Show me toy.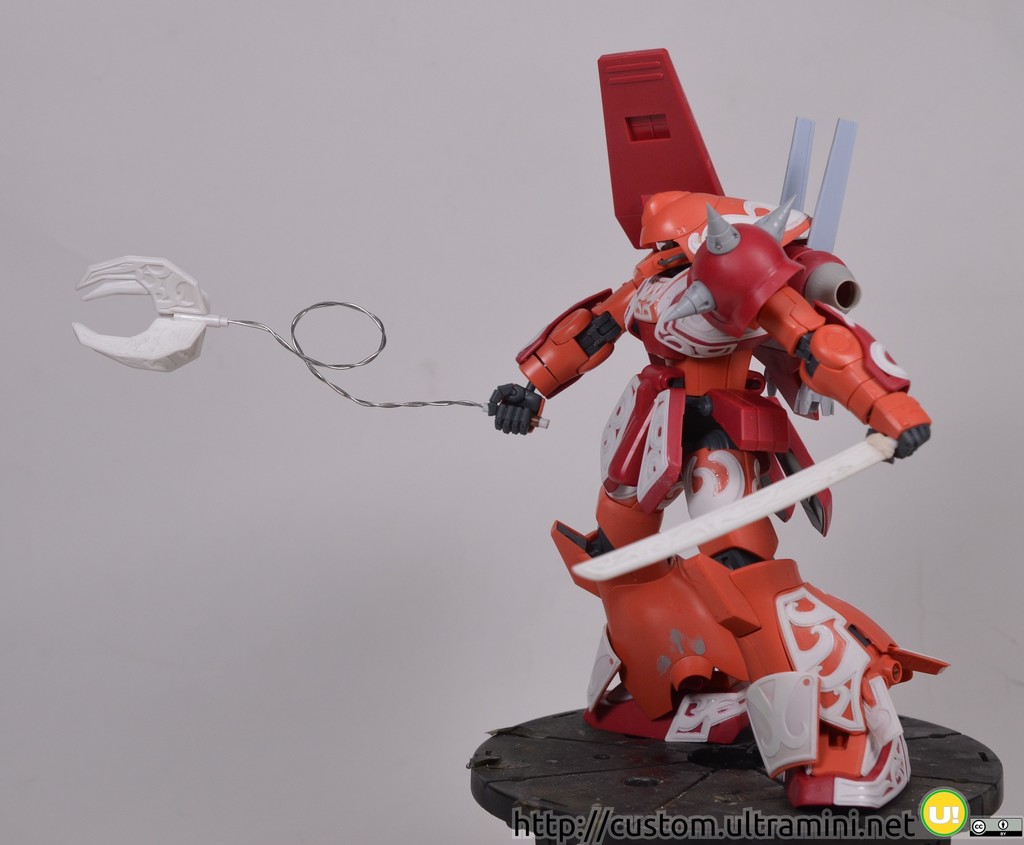
toy is here: [451, 29, 1014, 801].
